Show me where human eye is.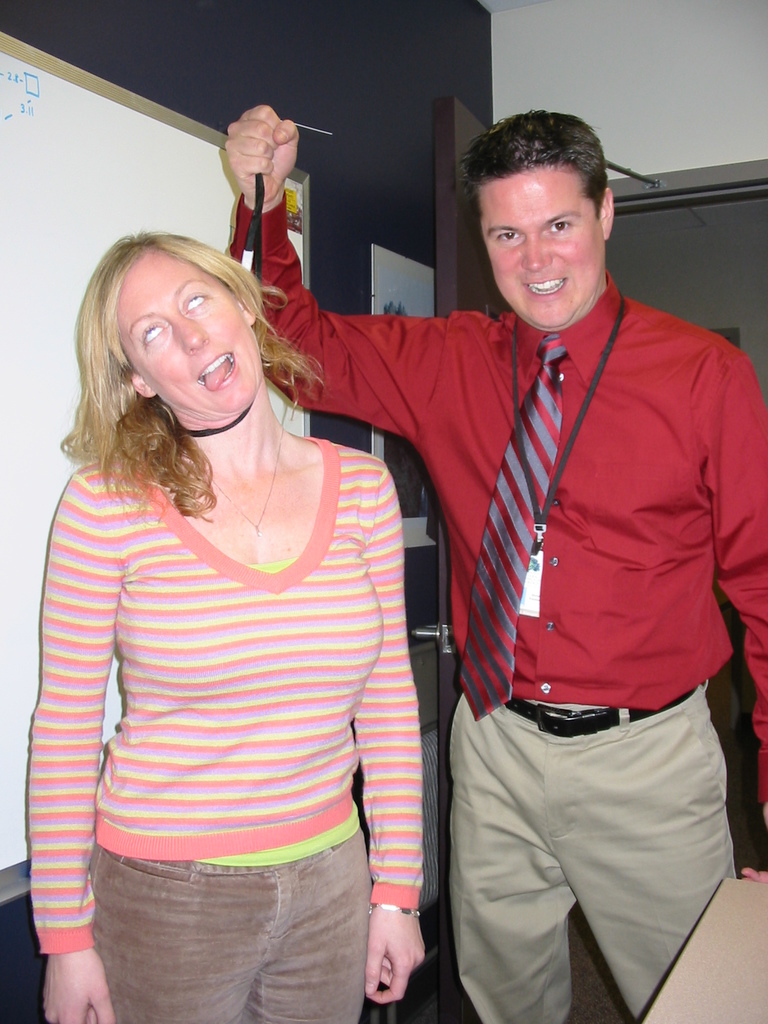
human eye is at (545, 216, 573, 239).
